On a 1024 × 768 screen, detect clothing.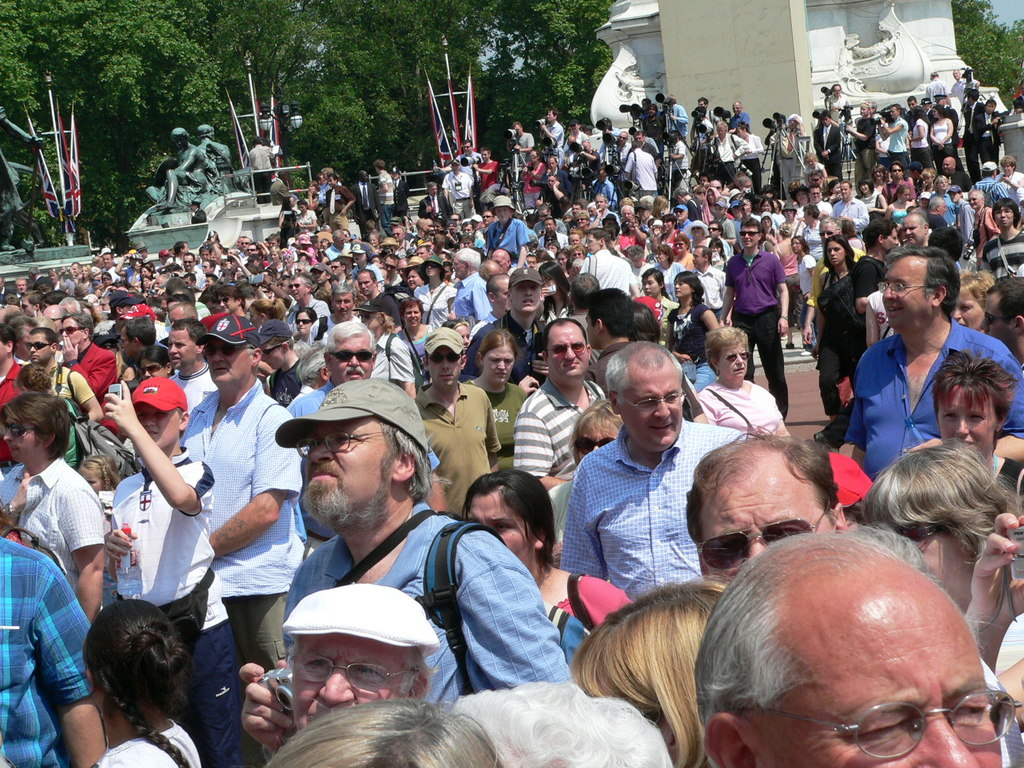
bbox(415, 381, 502, 518).
